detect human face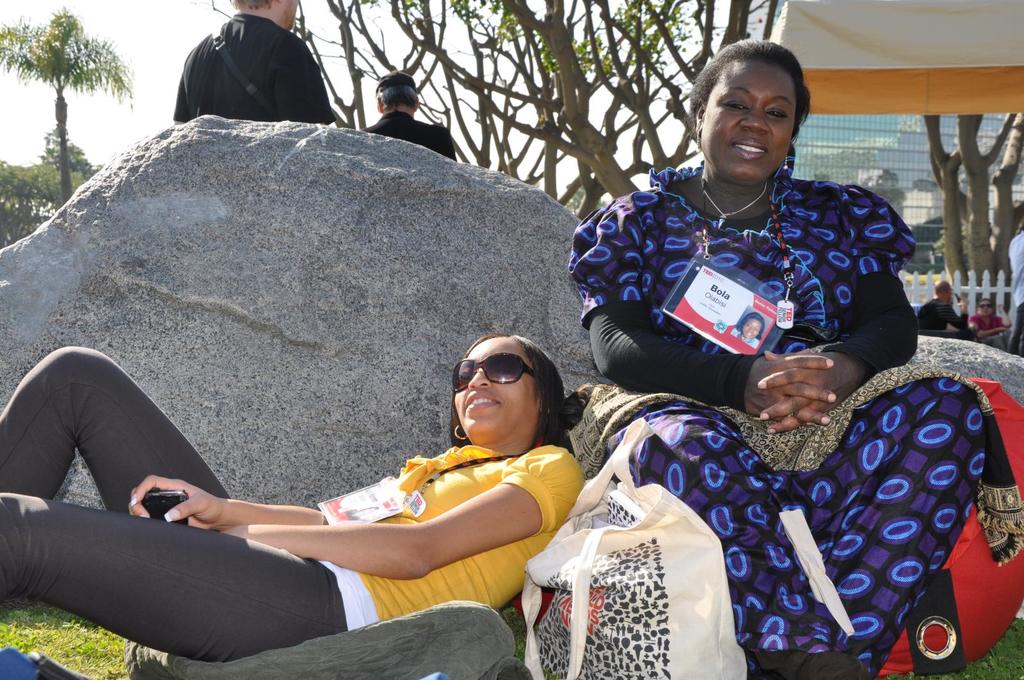
(x1=744, y1=317, x2=760, y2=337)
